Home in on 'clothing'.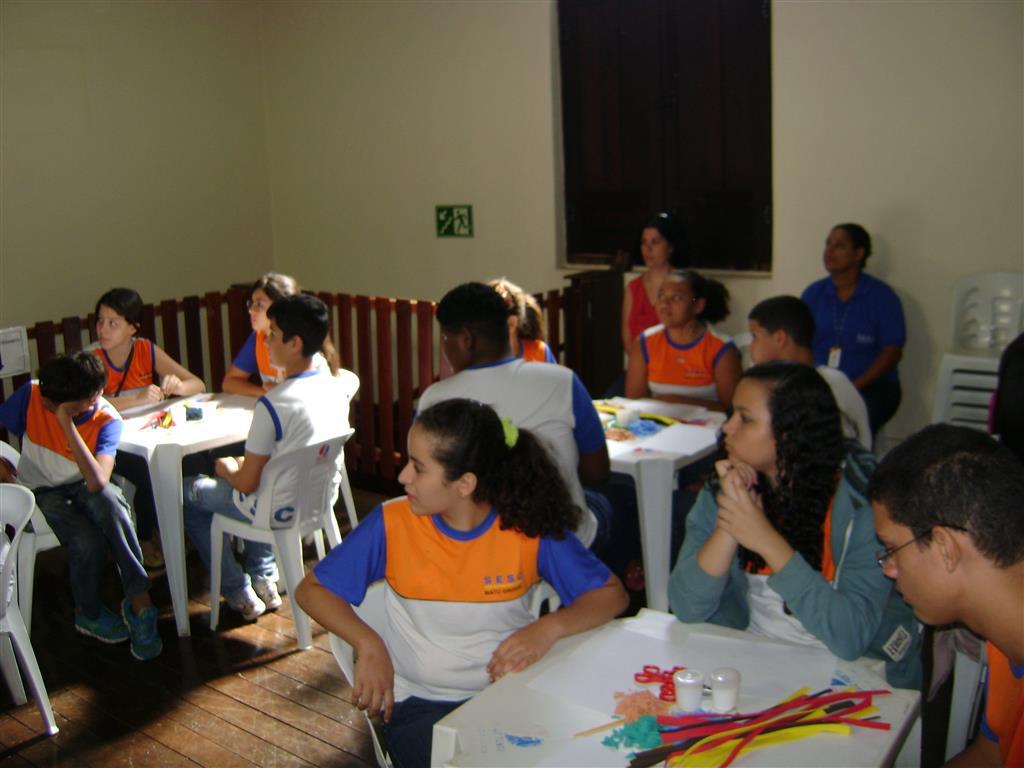
Homed in at l=626, t=283, r=666, b=347.
